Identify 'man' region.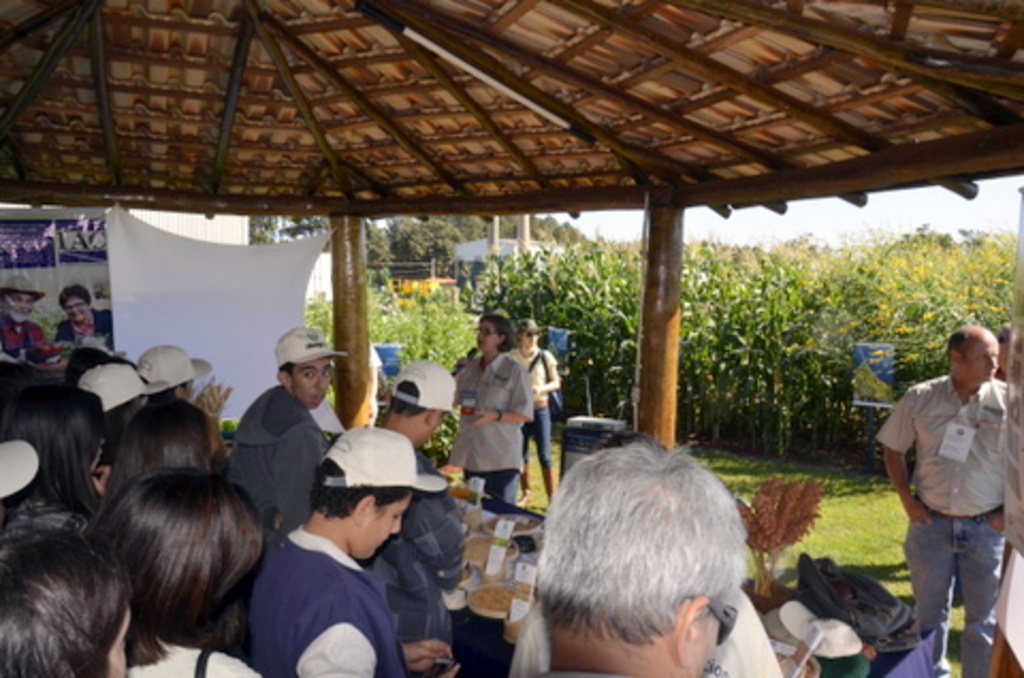
Region: Rect(62, 286, 119, 354).
